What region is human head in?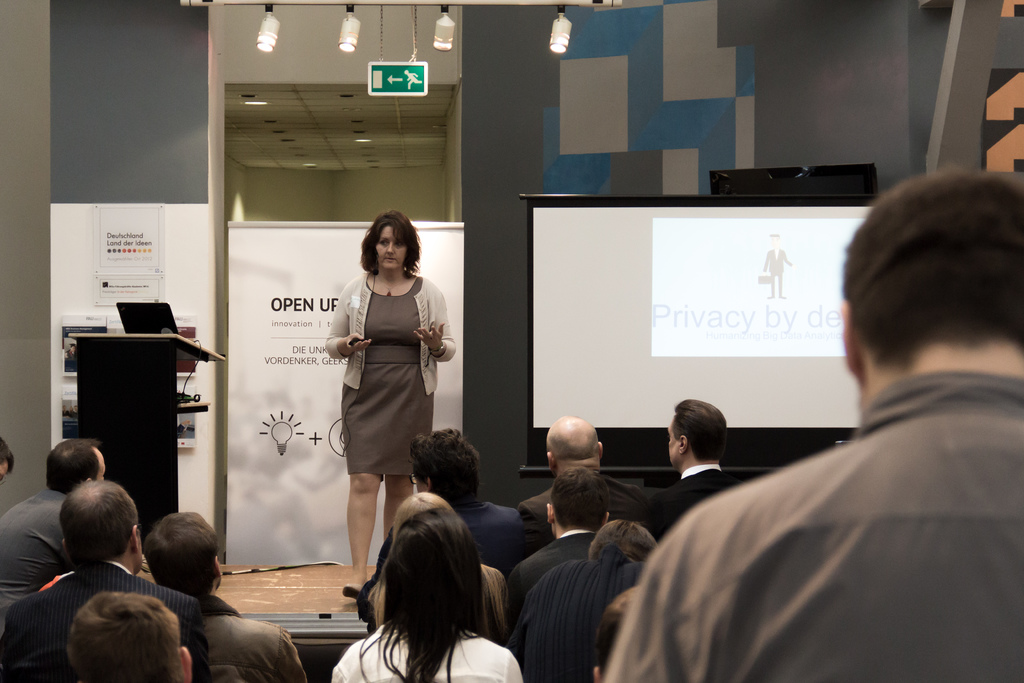
x1=547 y1=414 x2=604 y2=474.
